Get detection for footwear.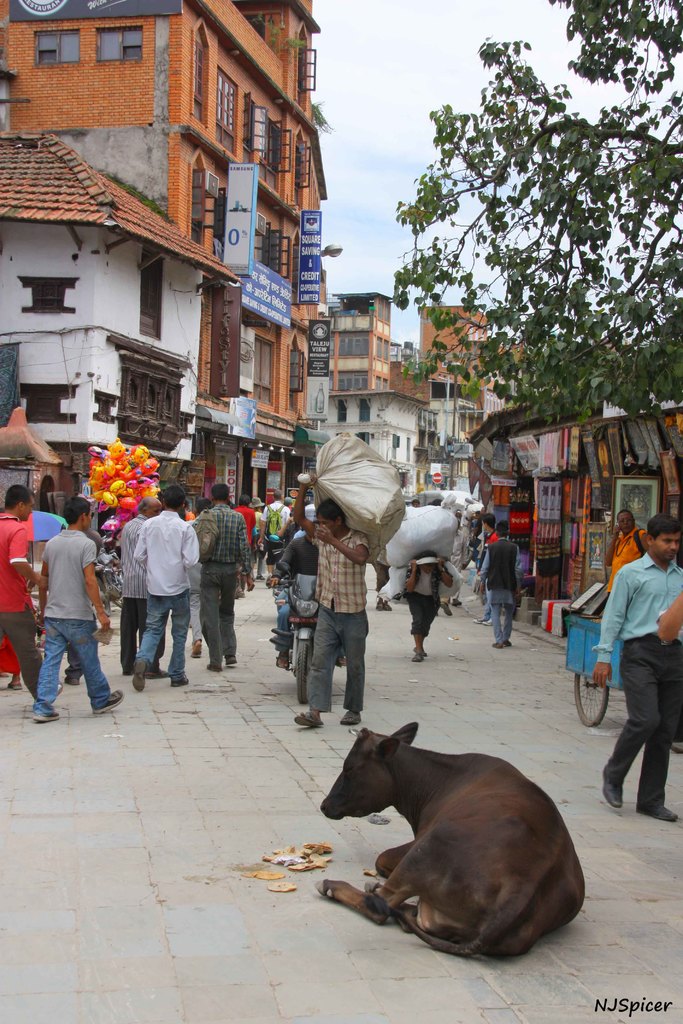
Detection: <box>342,709,363,724</box>.
